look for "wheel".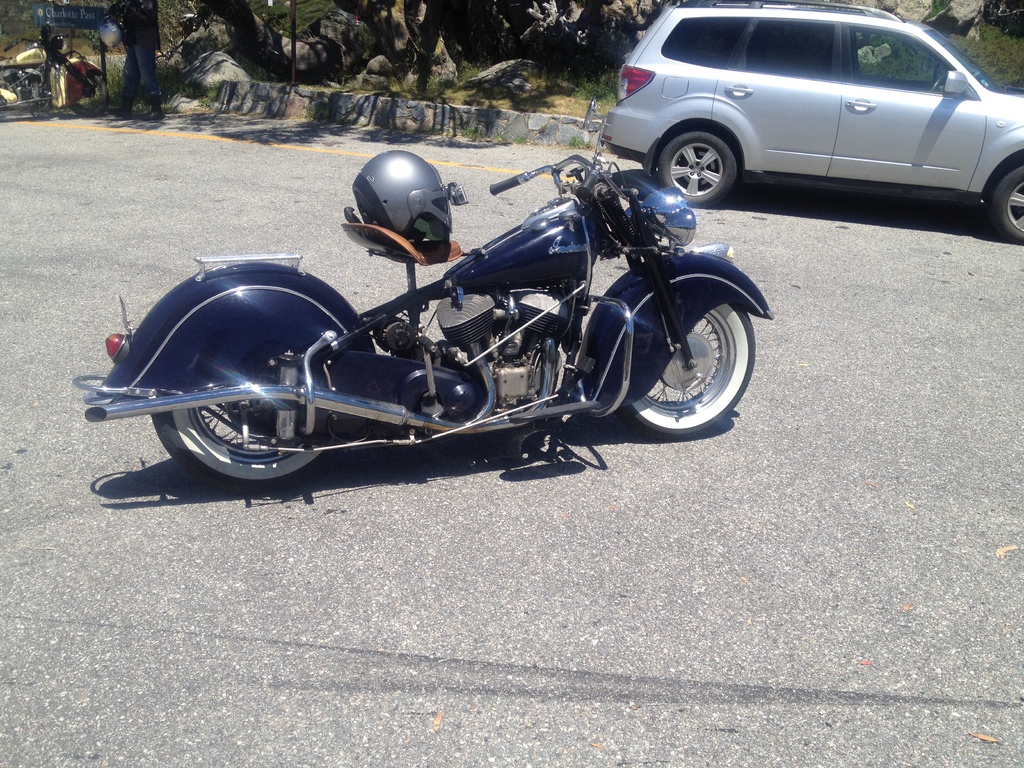
Found: bbox=(70, 70, 110, 118).
